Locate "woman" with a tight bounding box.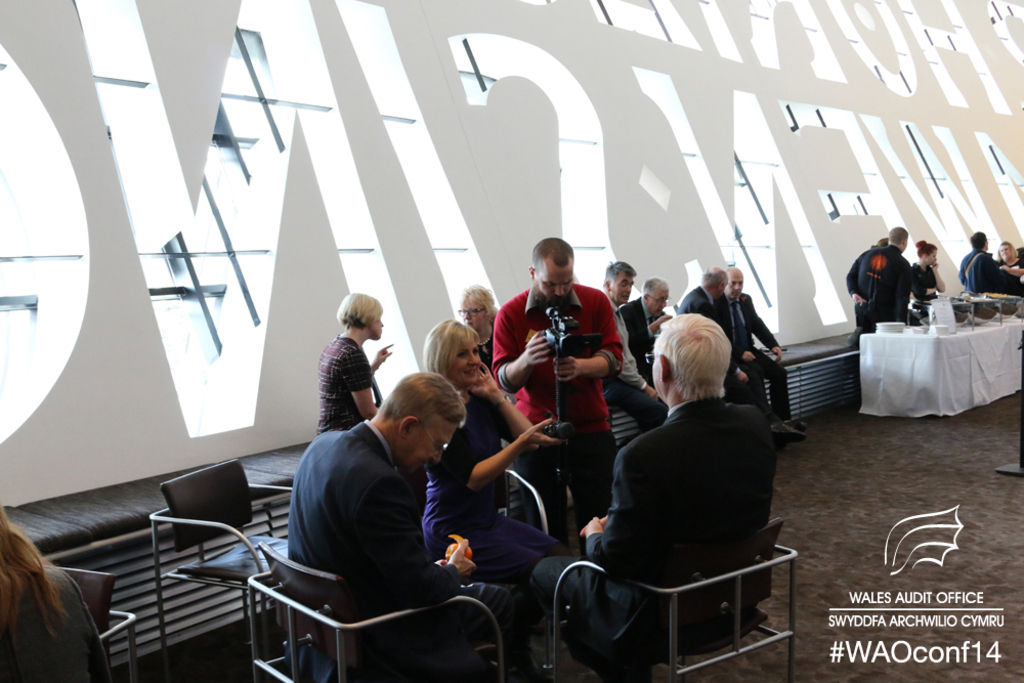
(0,502,108,682).
